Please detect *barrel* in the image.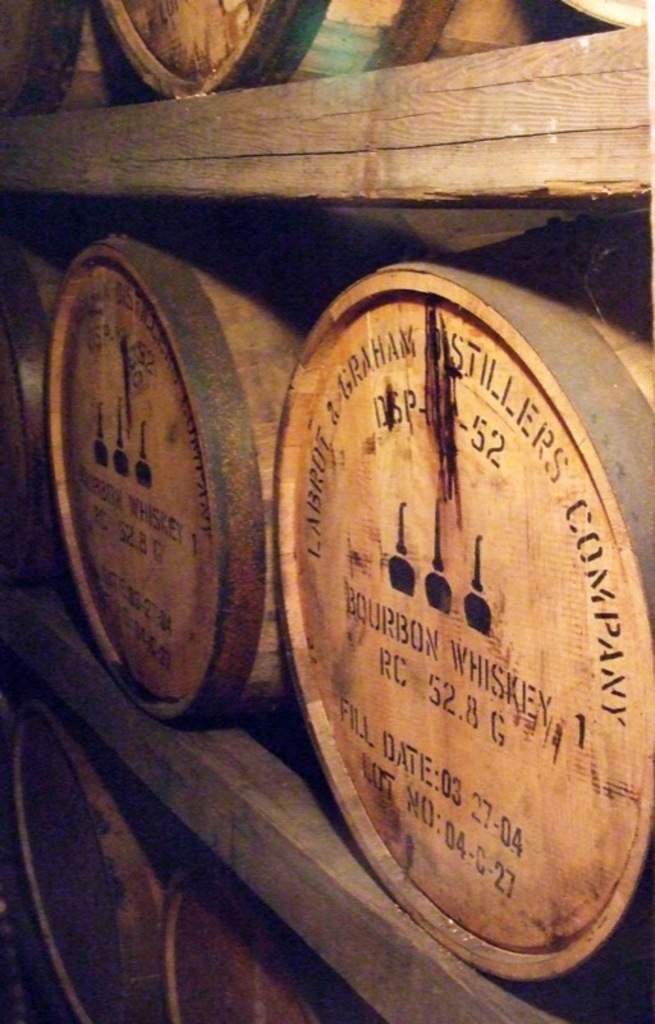
select_region(43, 214, 425, 728).
